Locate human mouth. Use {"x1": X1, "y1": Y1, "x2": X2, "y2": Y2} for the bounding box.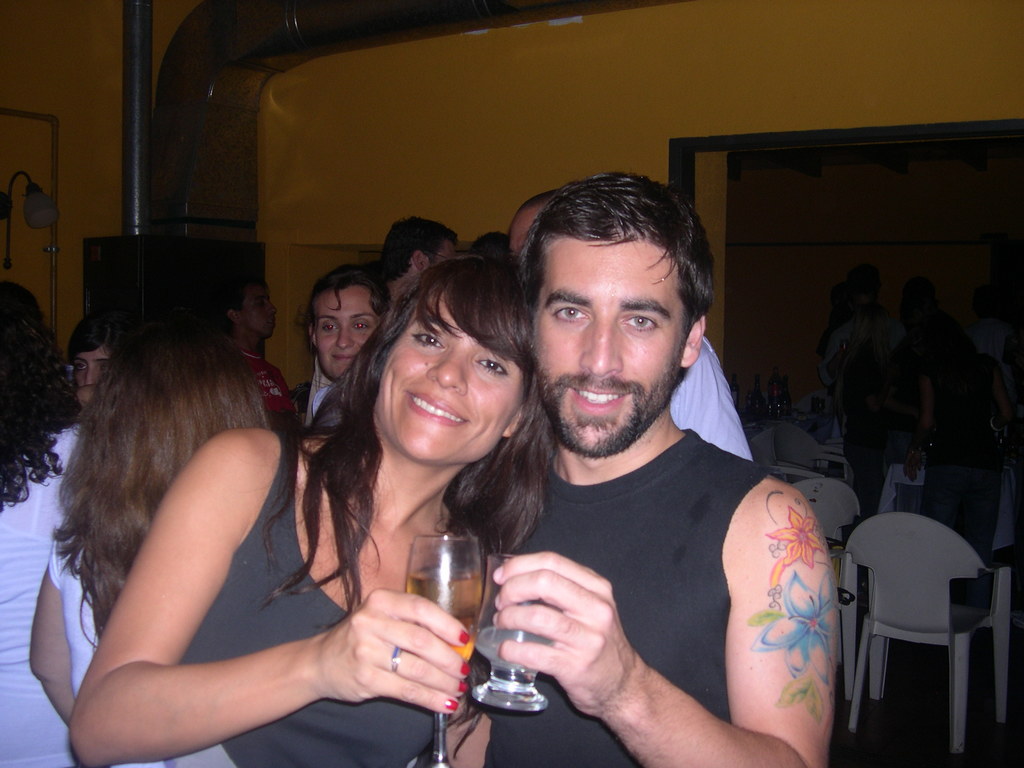
{"x1": 404, "y1": 388, "x2": 471, "y2": 425}.
